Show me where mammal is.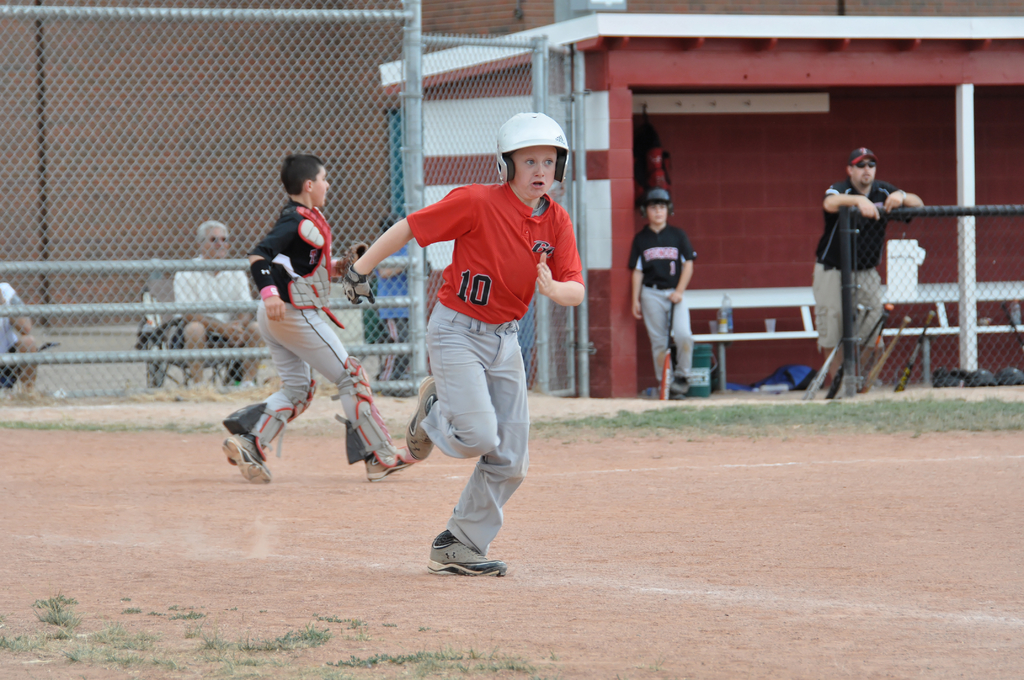
mammal is at bbox=(808, 145, 926, 396).
